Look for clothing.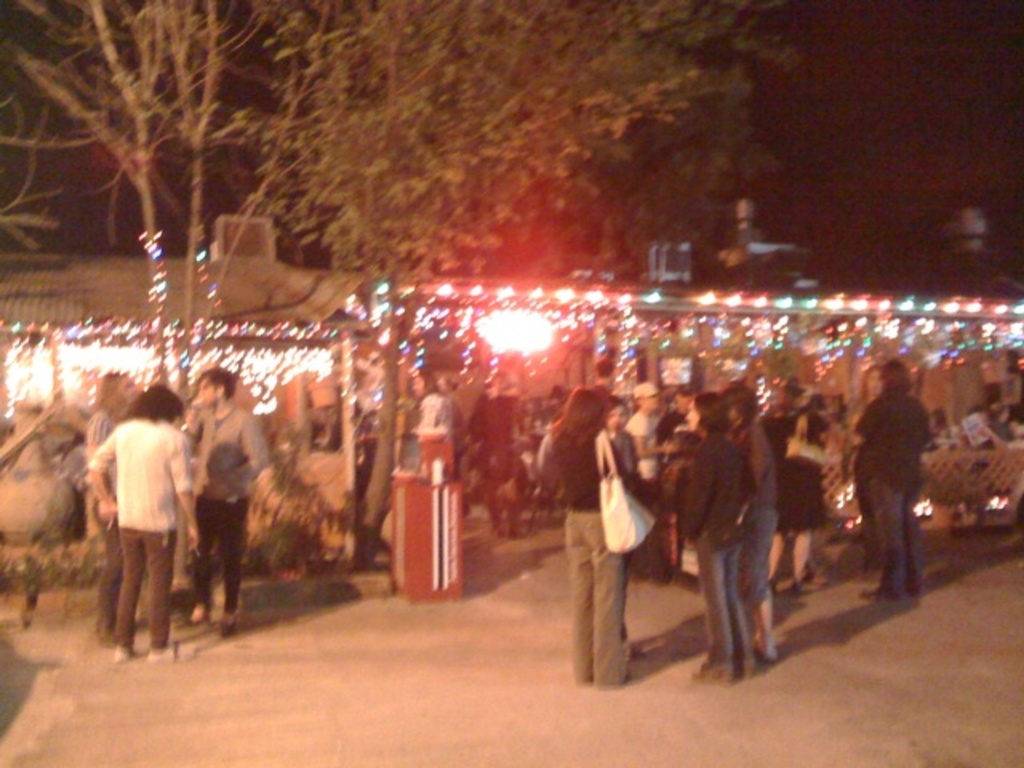
Found: [left=91, top=416, right=195, bottom=650].
